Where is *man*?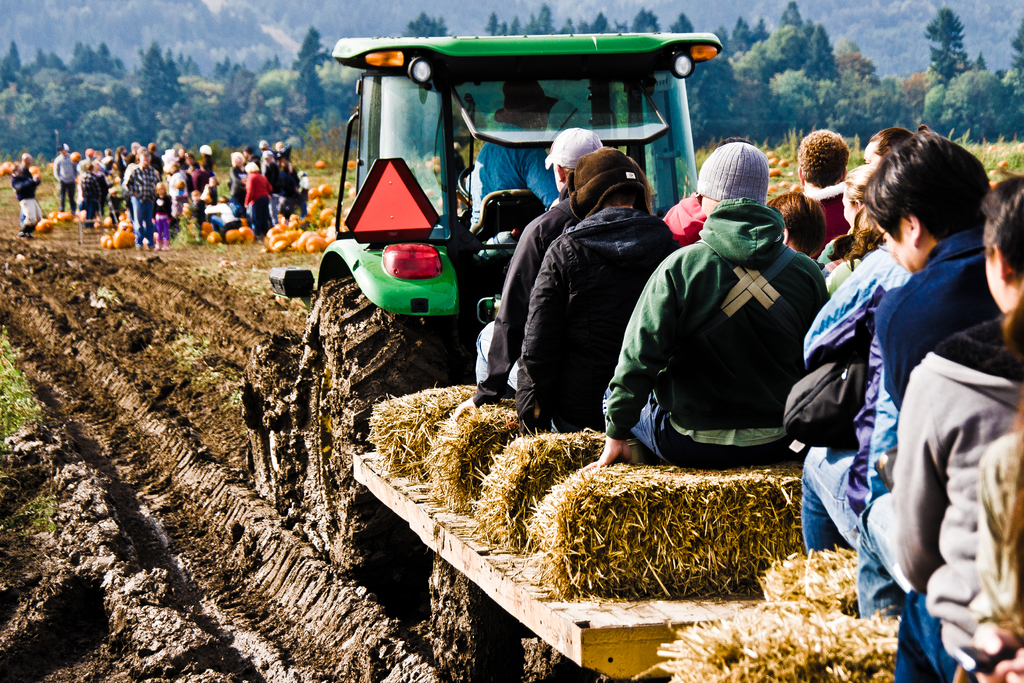
[53,144,76,215].
